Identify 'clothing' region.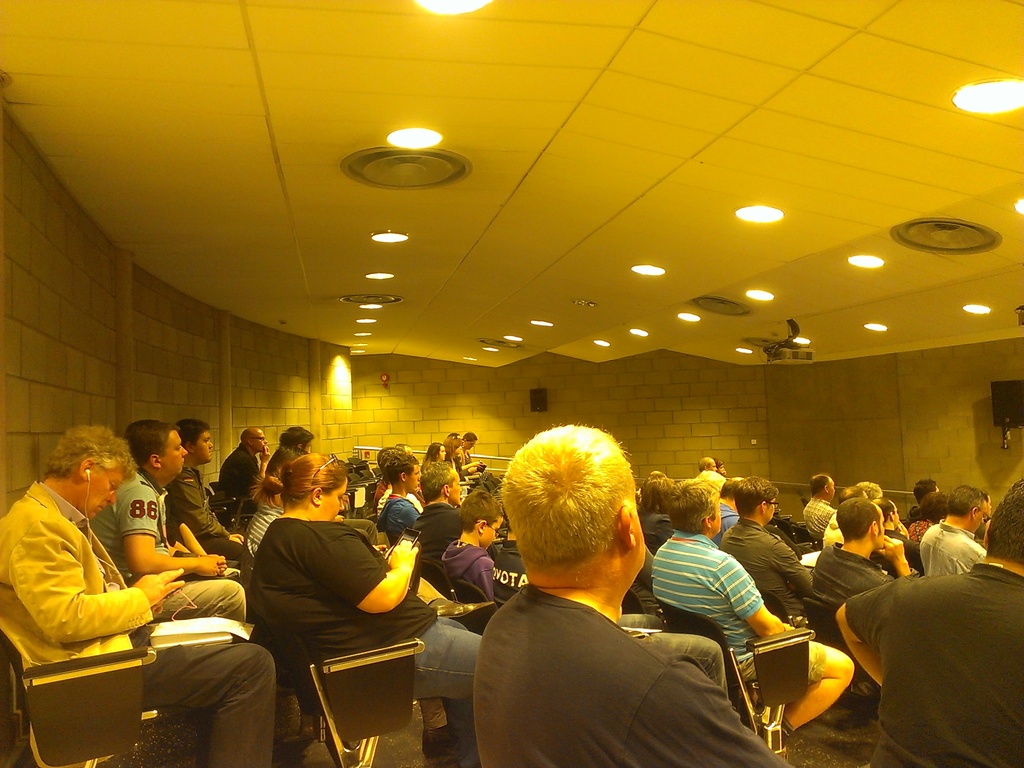
Region: [460,577,799,764].
